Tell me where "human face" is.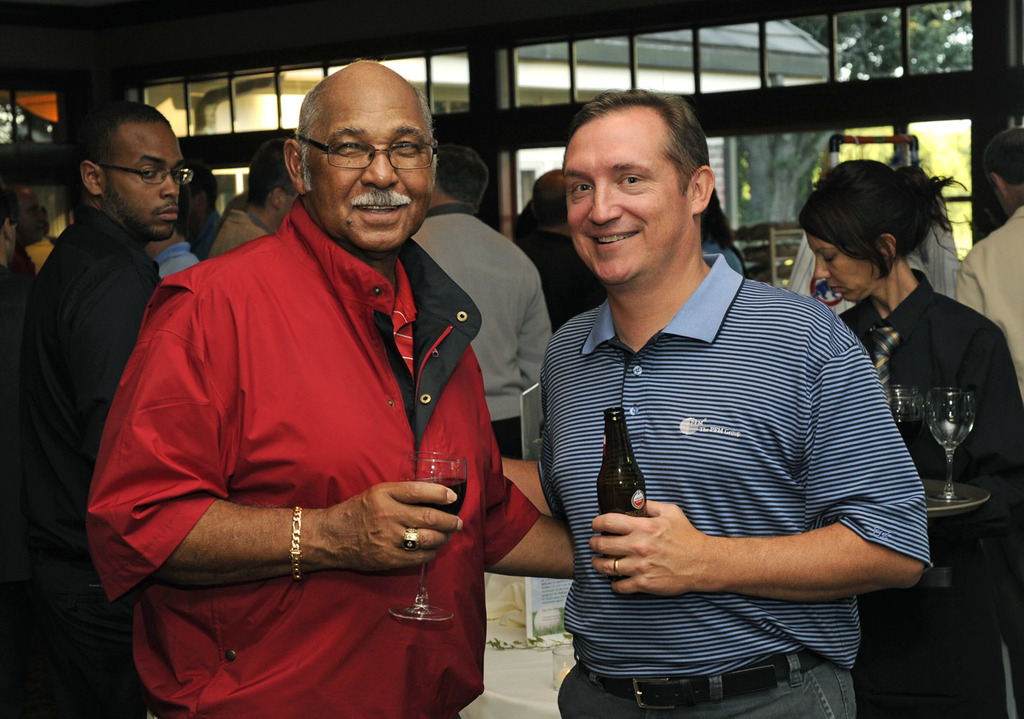
"human face" is at (left=807, top=232, right=877, bottom=303).
